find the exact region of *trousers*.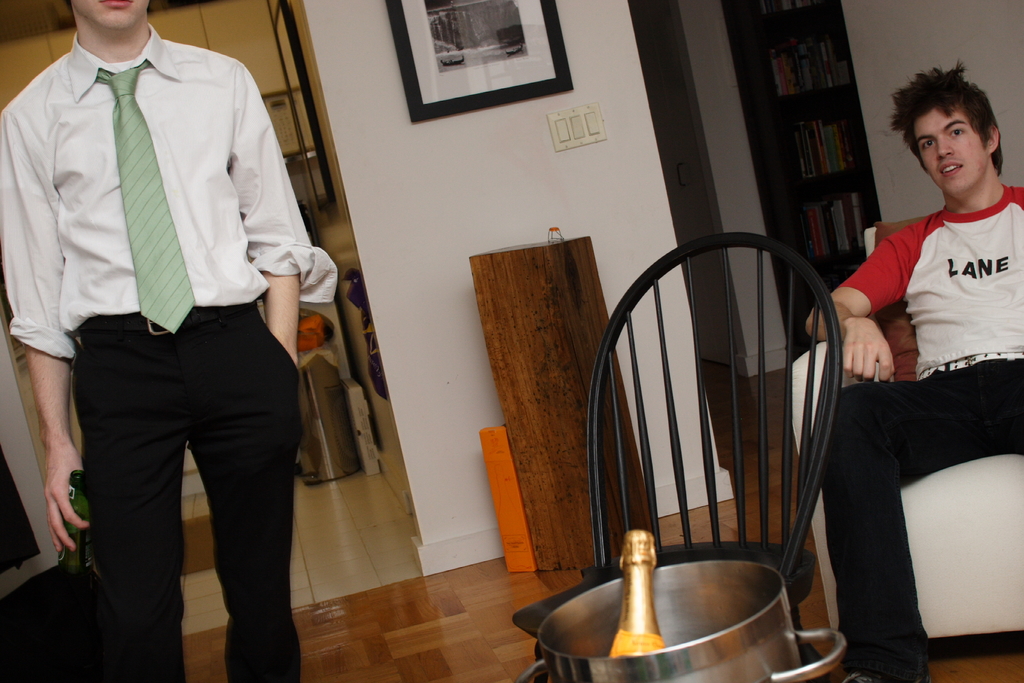
Exact region: [left=813, top=347, right=1023, bottom=682].
